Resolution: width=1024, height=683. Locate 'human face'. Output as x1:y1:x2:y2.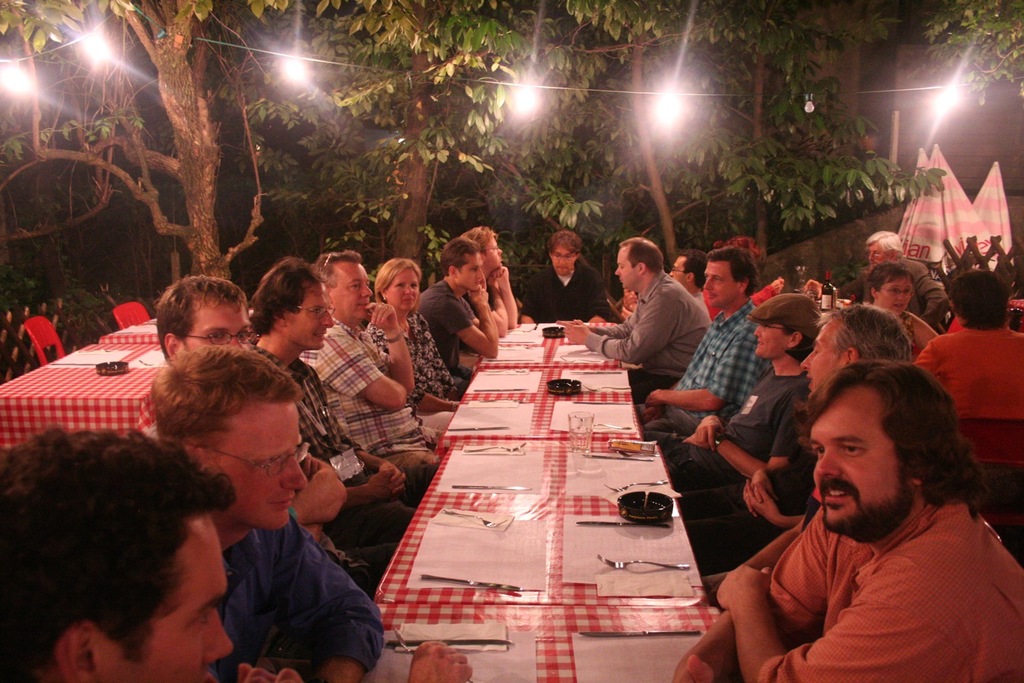
183:304:251:352.
